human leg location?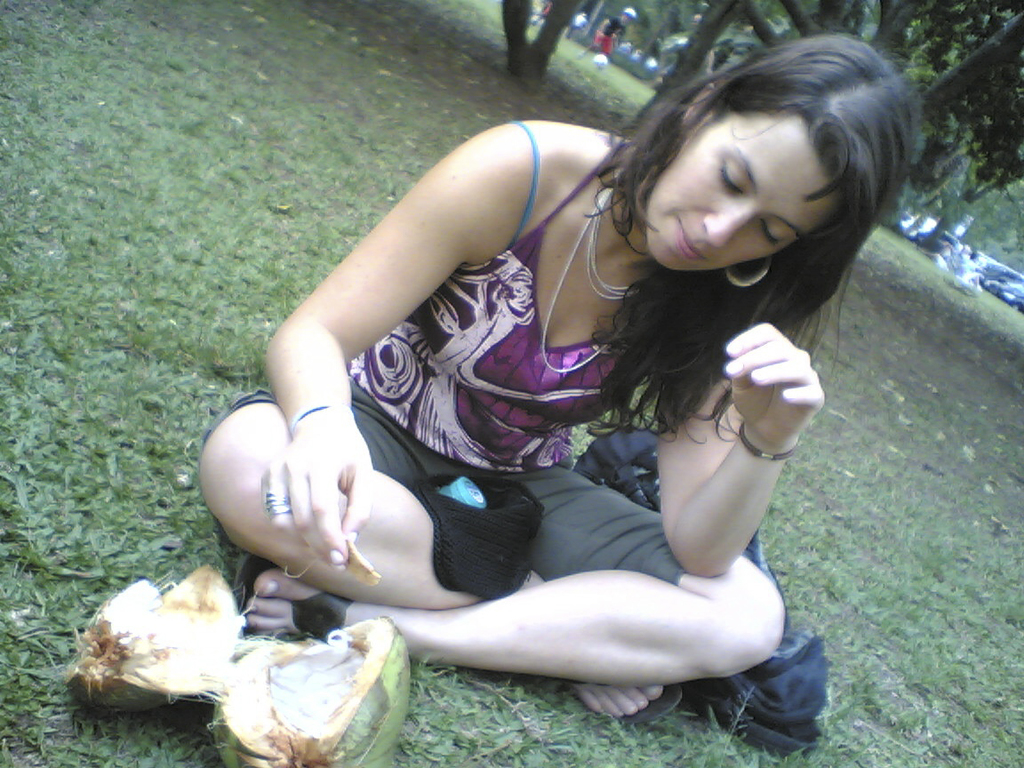
detection(199, 375, 665, 719)
